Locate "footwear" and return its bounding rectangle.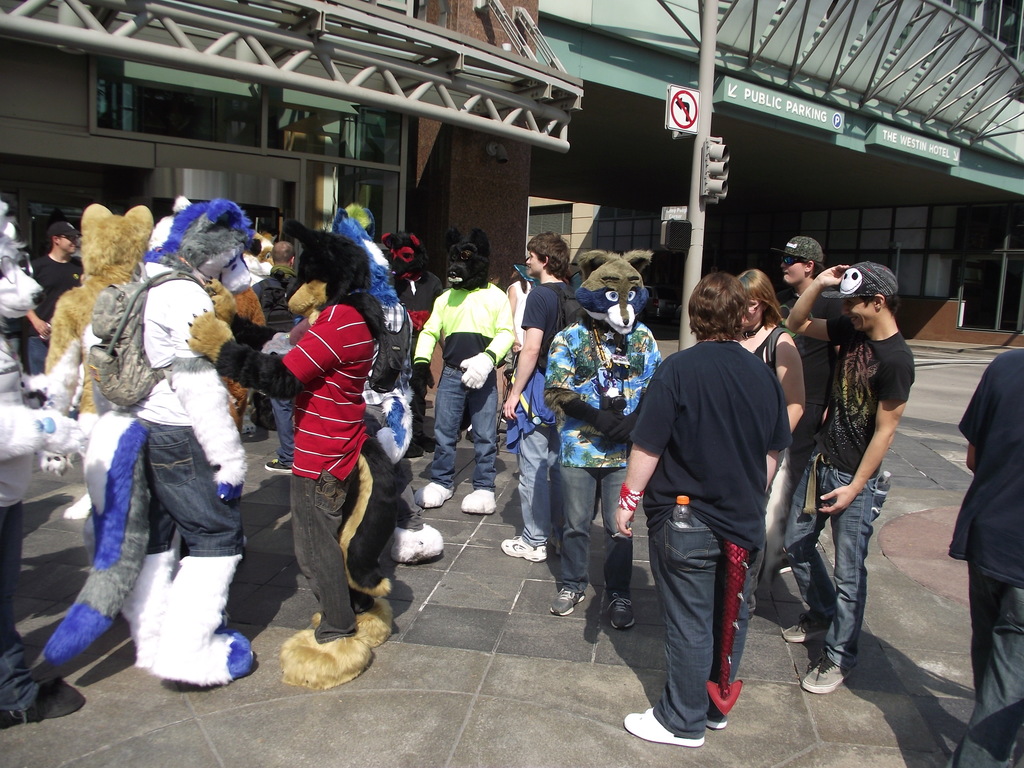
{"x1": 705, "y1": 706, "x2": 729, "y2": 730}.
